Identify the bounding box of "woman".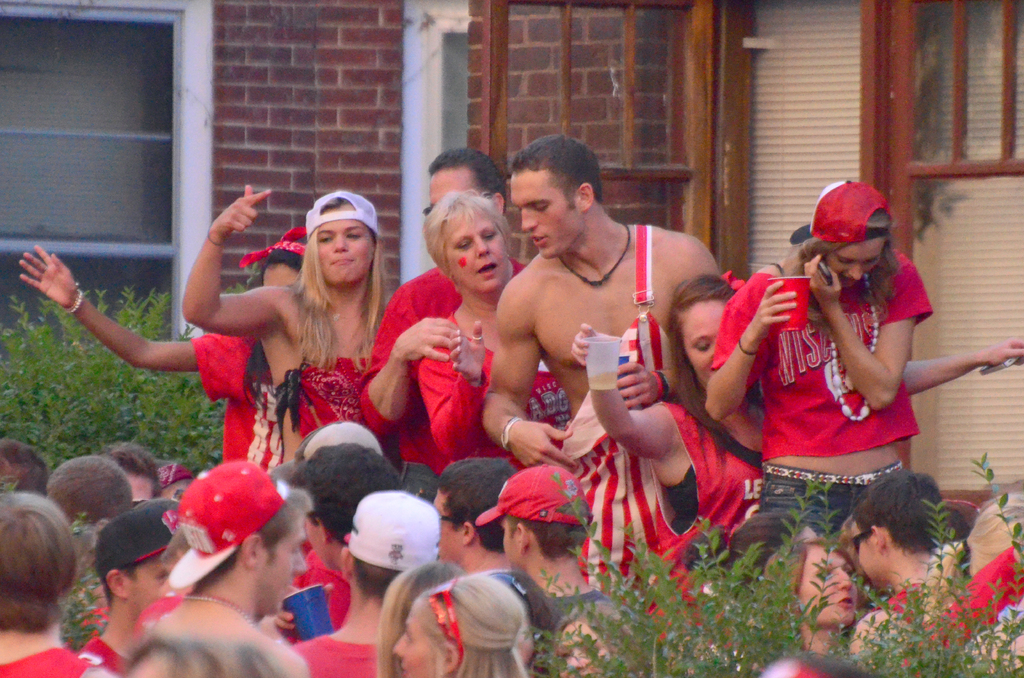
{"left": 173, "top": 186, "right": 400, "bottom": 471}.
